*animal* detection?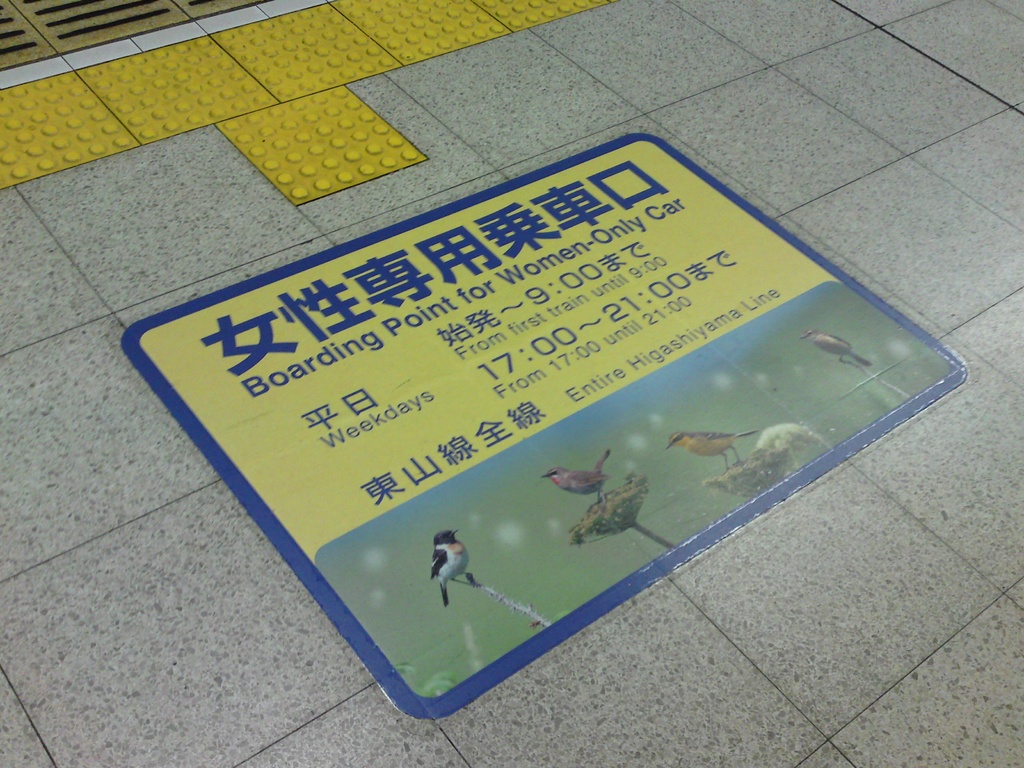
left=544, top=451, right=612, bottom=504
